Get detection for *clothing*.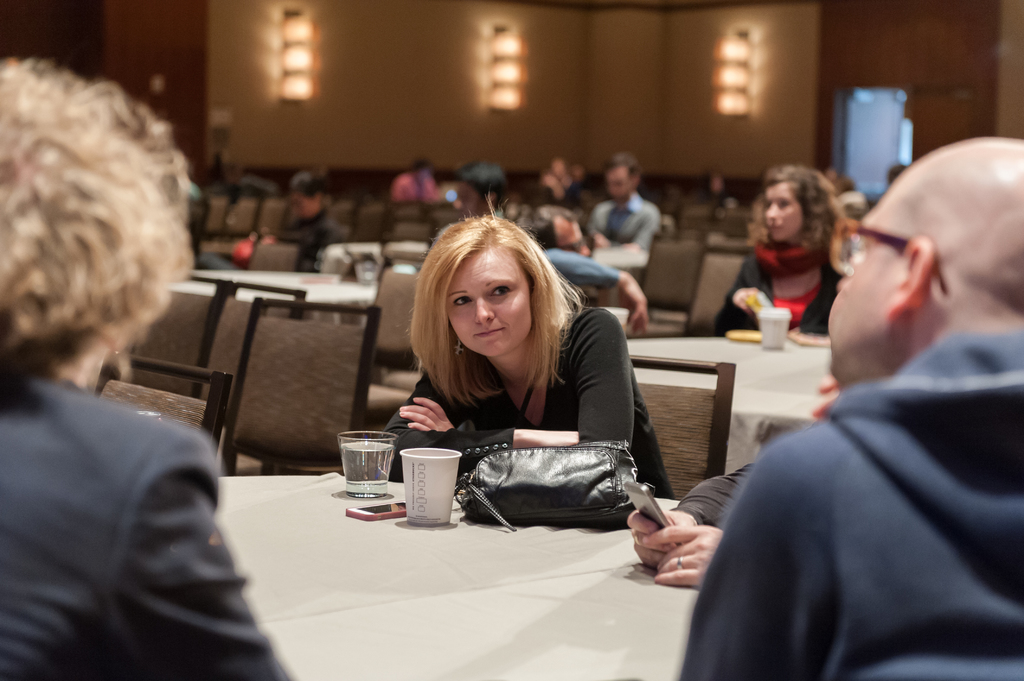
Detection: crop(711, 237, 841, 336).
